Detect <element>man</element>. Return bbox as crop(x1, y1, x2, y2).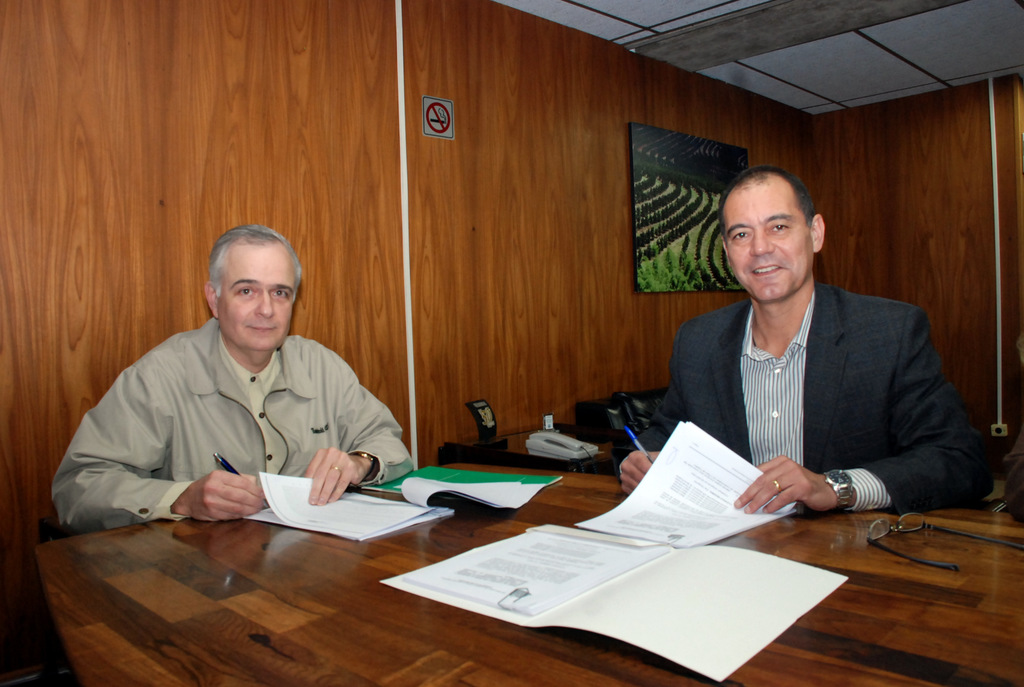
crop(639, 172, 963, 543).
